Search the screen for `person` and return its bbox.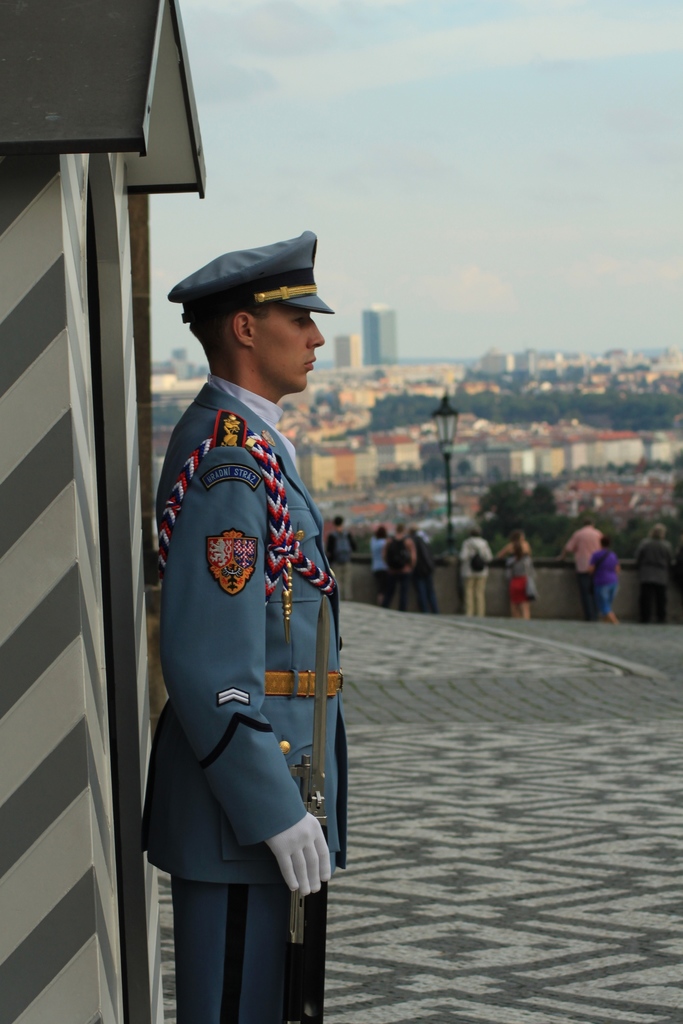
Found: [x1=556, y1=518, x2=602, y2=618].
